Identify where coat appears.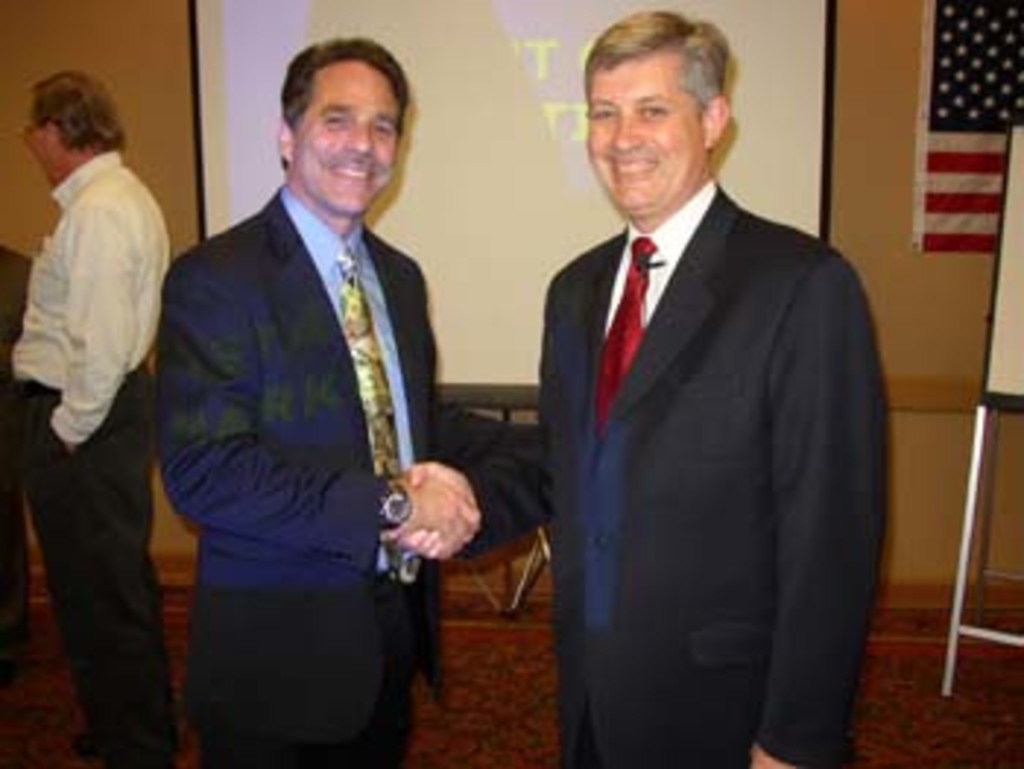
Appears at <bbox>453, 181, 898, 766</bbox>.
